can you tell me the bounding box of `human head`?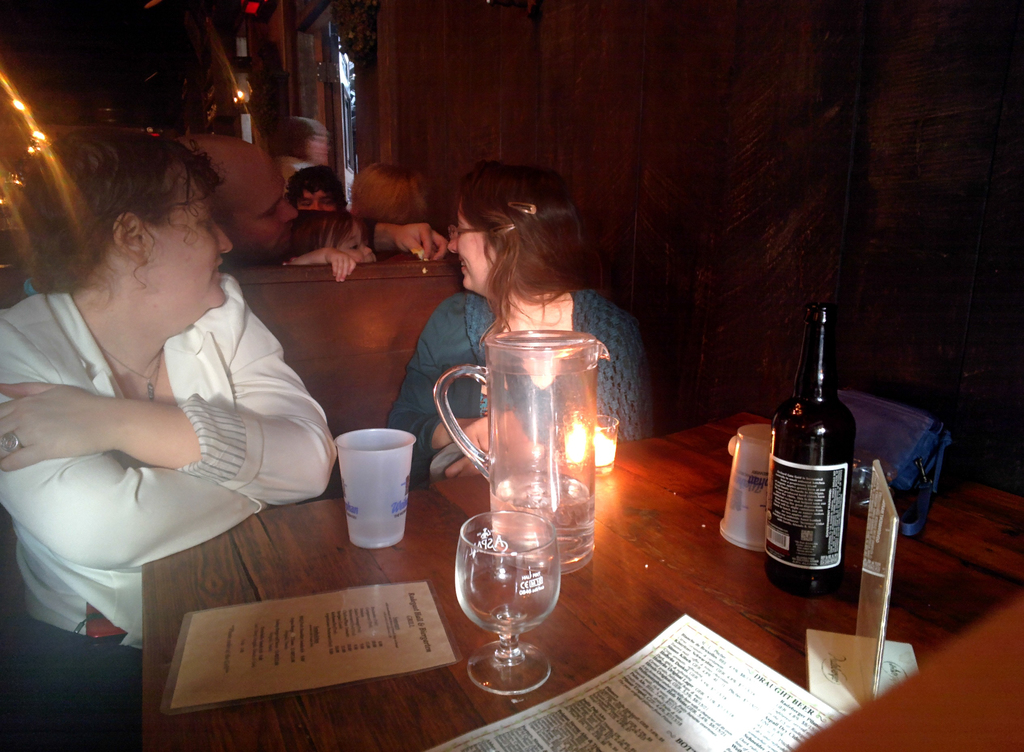
<box>288,165,347,211</box>.
